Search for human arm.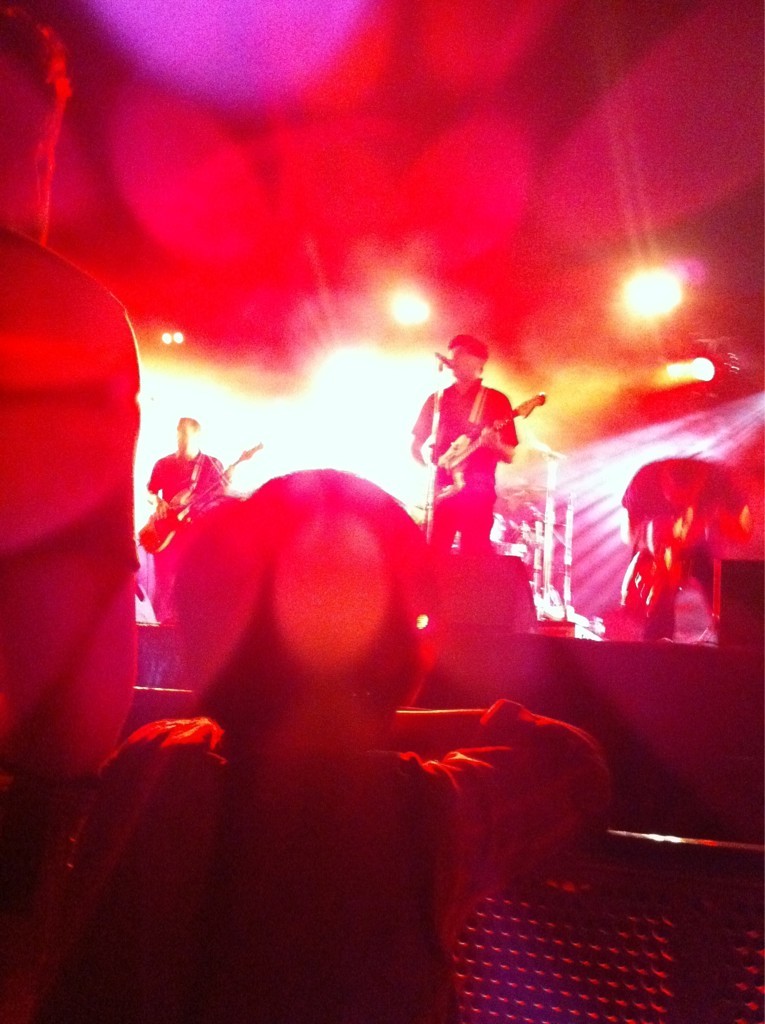
Found at bbox(485, 400, 515, 465).
